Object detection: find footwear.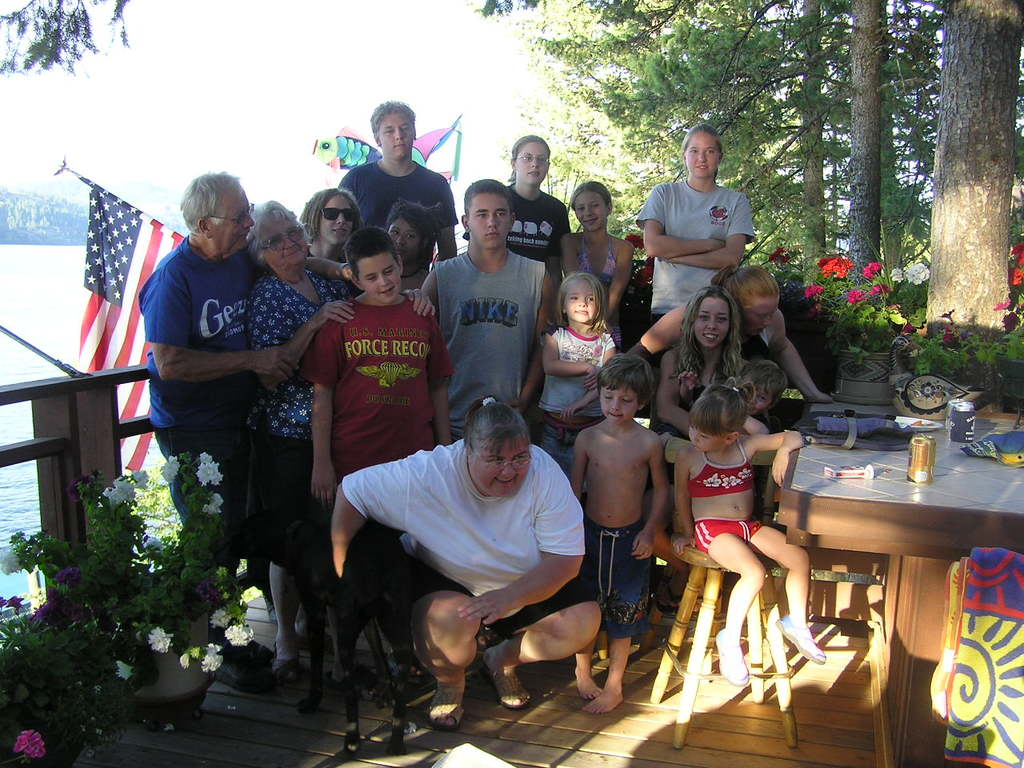
323/665/381/701.
